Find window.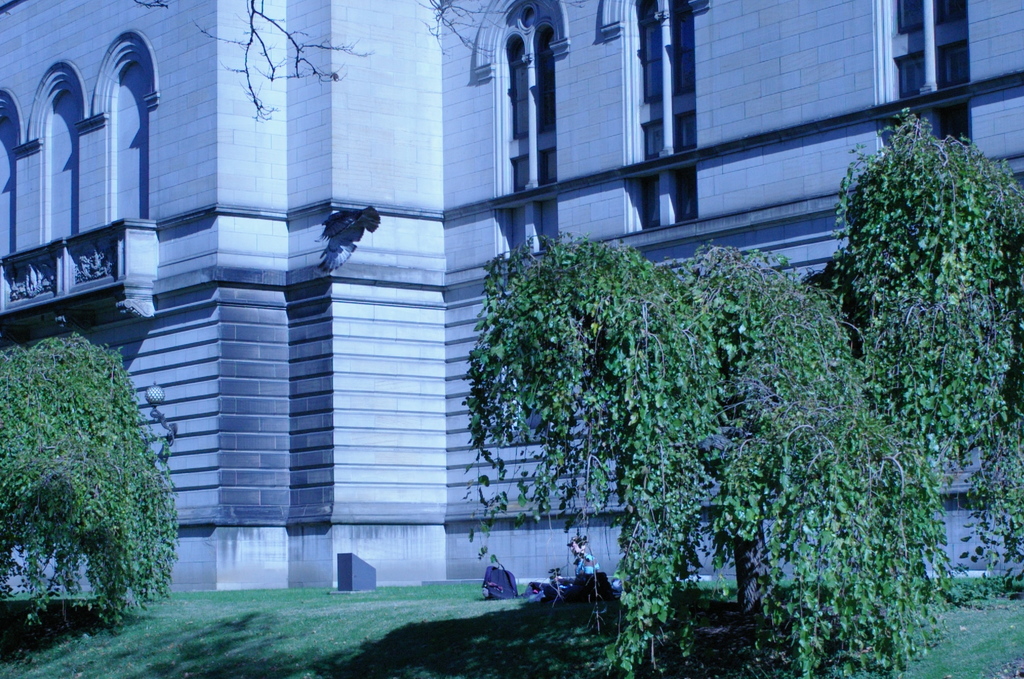
BBox(504, 11, 554, 266).
